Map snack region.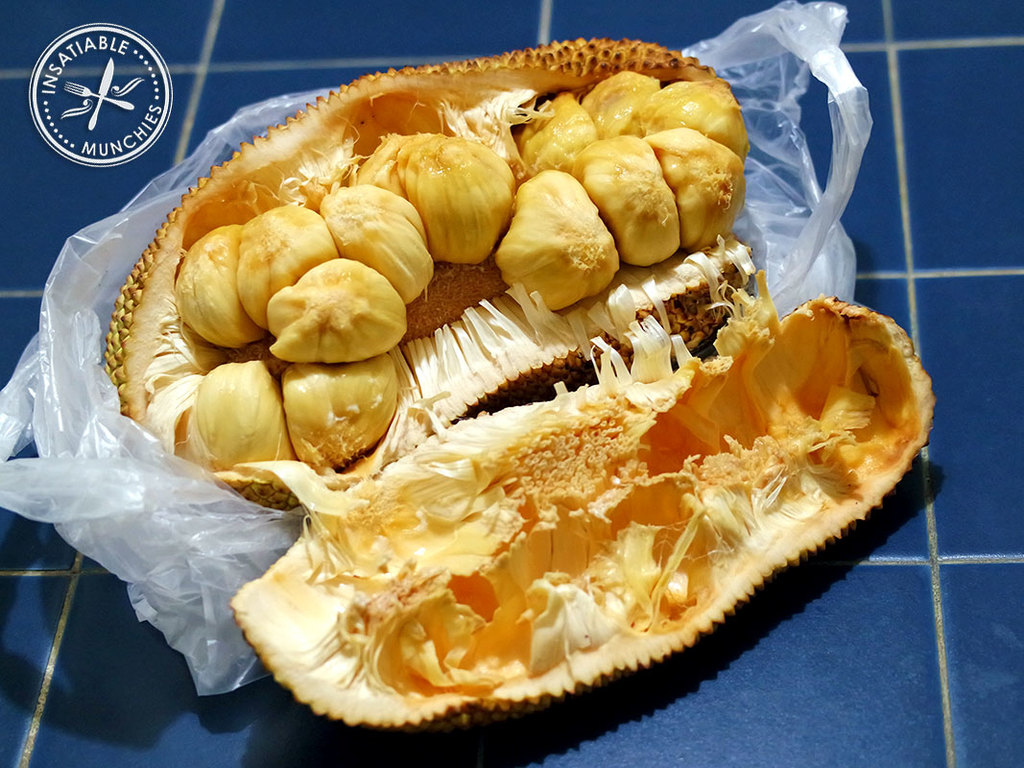
Mapped to <bbox>254, 240, 408, 361</bbox>.
